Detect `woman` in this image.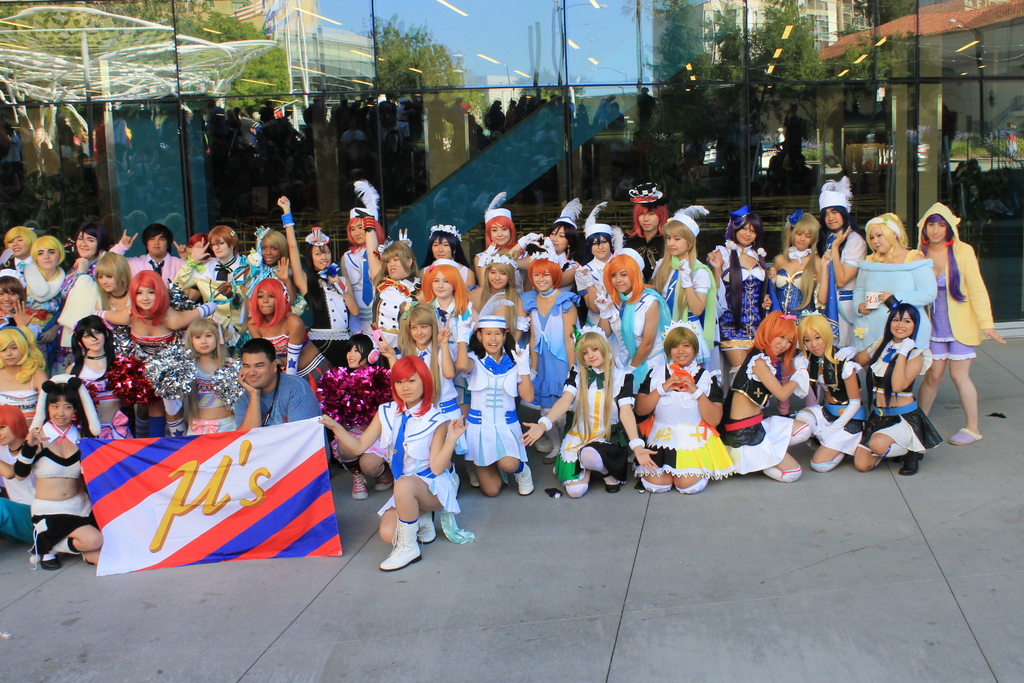
Detection: 714/308/812/483.
